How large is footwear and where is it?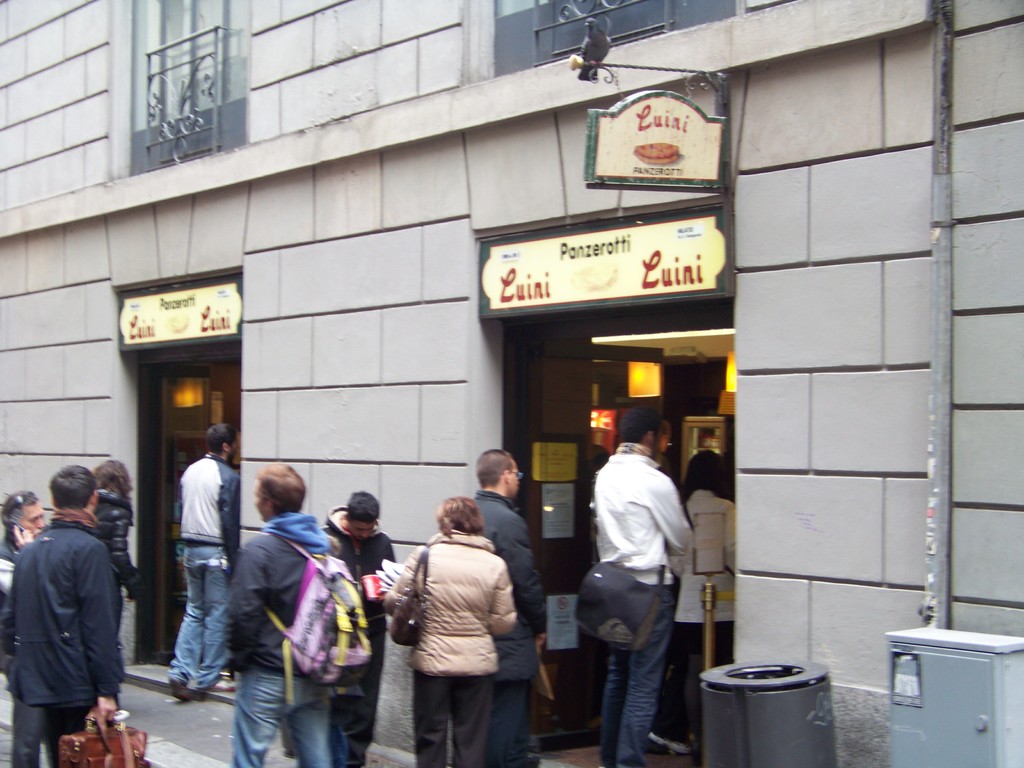
Bounding box: bbox(186, 680, 209, 697).
